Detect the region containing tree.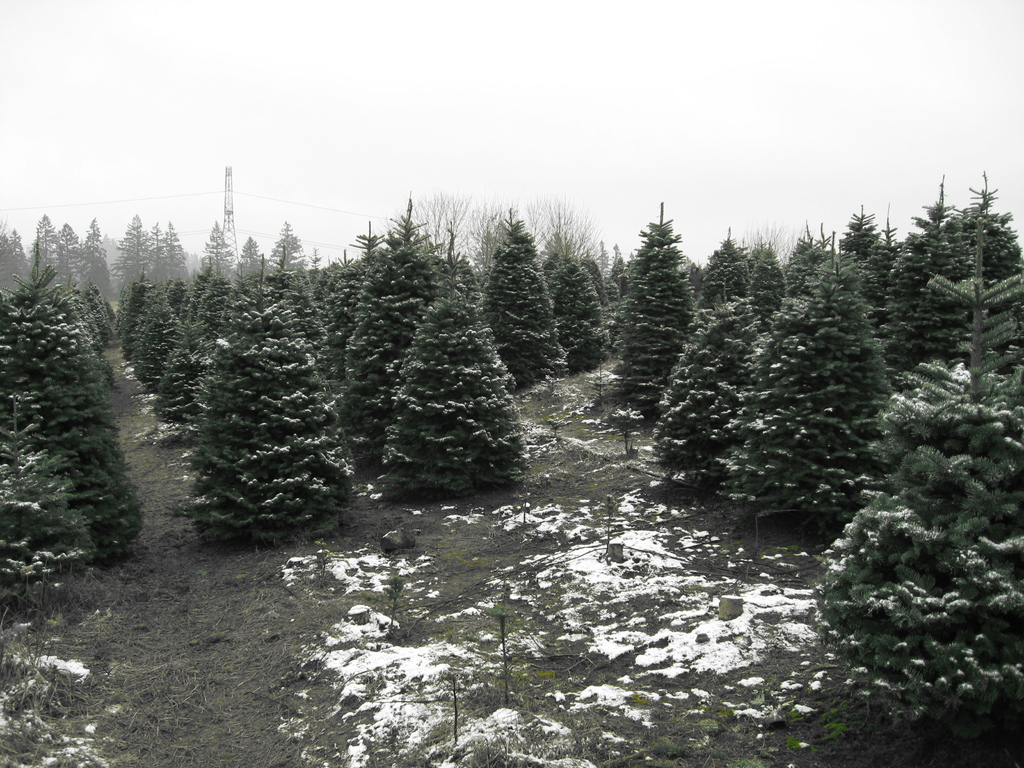
left=192, top=274, right=202, bottom=320.
